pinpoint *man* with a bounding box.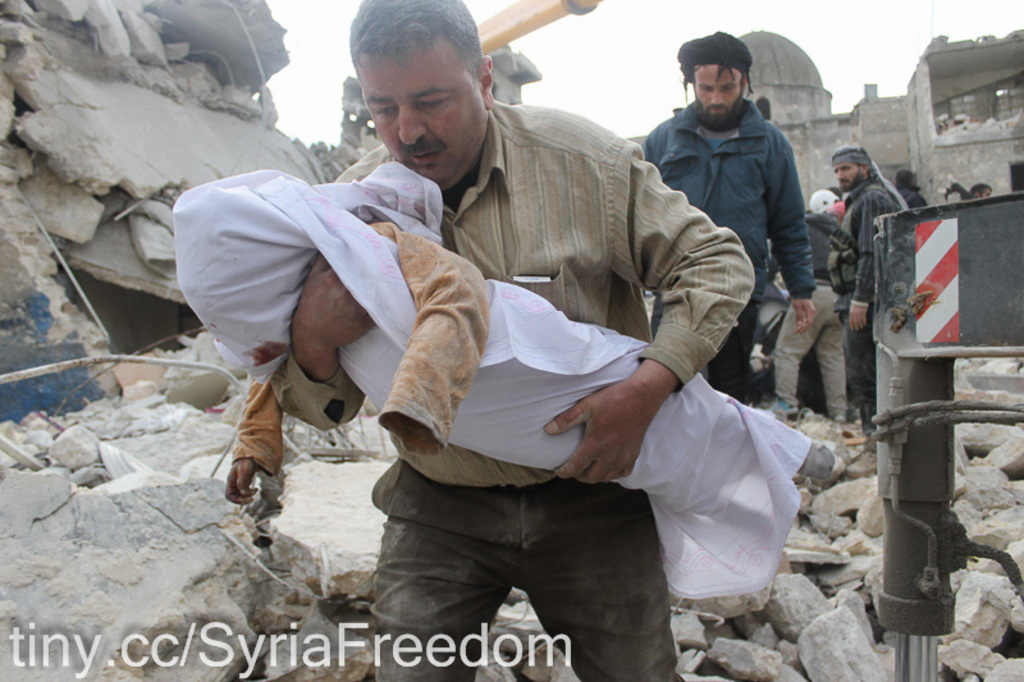
646, 27, 815, 411.
